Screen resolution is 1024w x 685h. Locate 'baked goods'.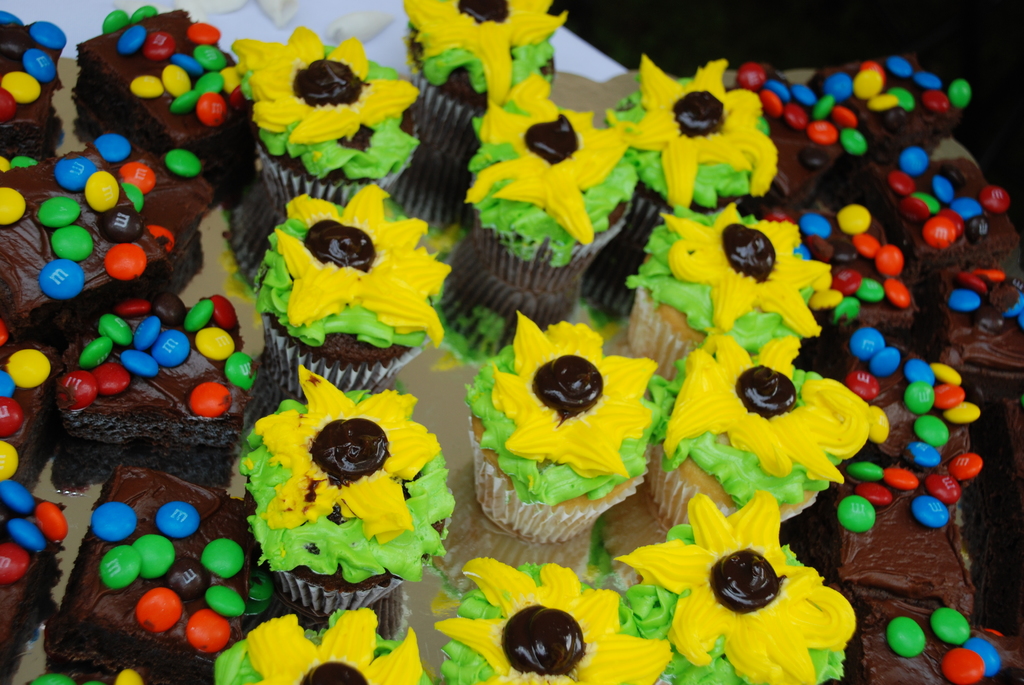
crop(463, 310, 665, 542).
